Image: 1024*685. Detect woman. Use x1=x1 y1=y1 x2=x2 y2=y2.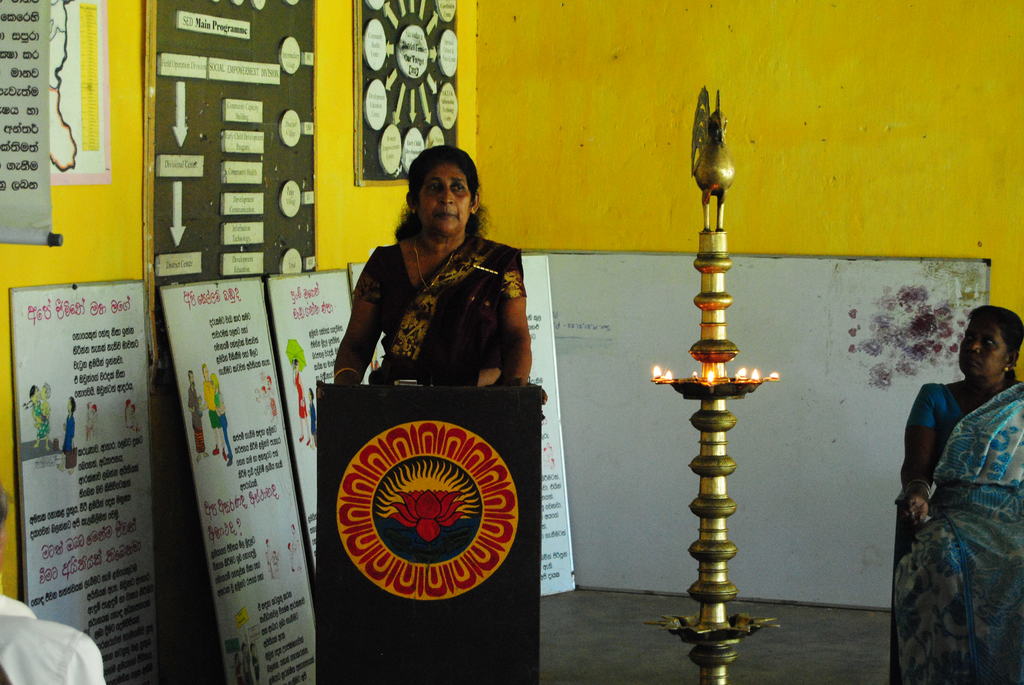
x1=339 y1=156 x2=538 y2=415.
